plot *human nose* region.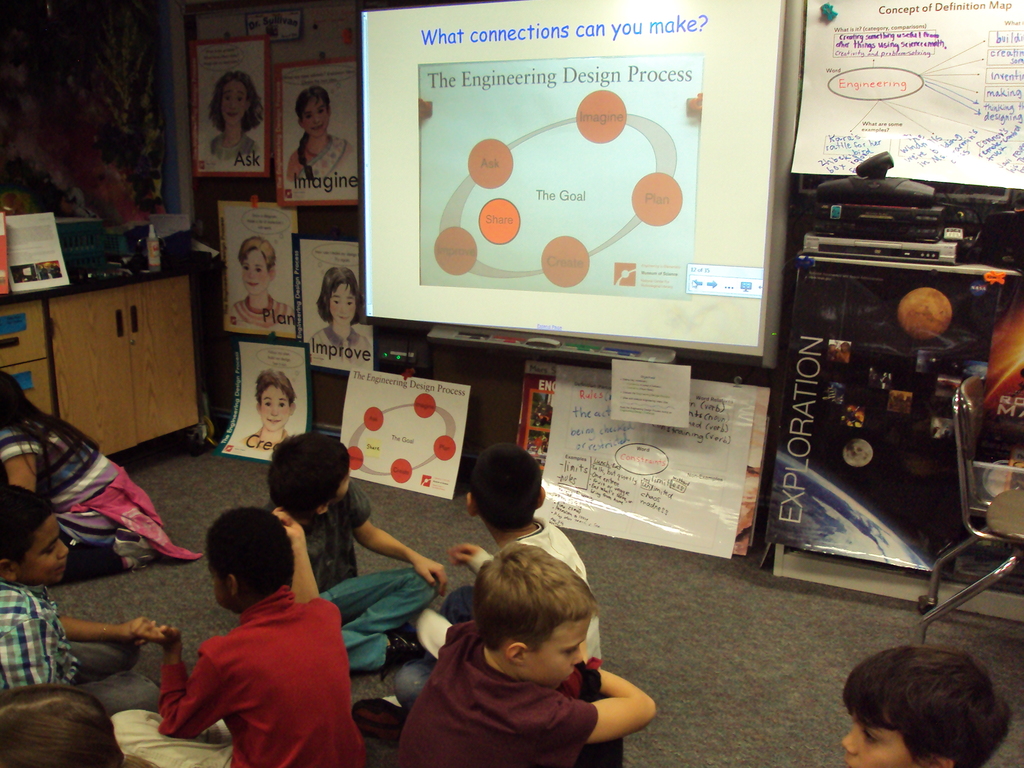
Plotted at (271,404,282,415).
